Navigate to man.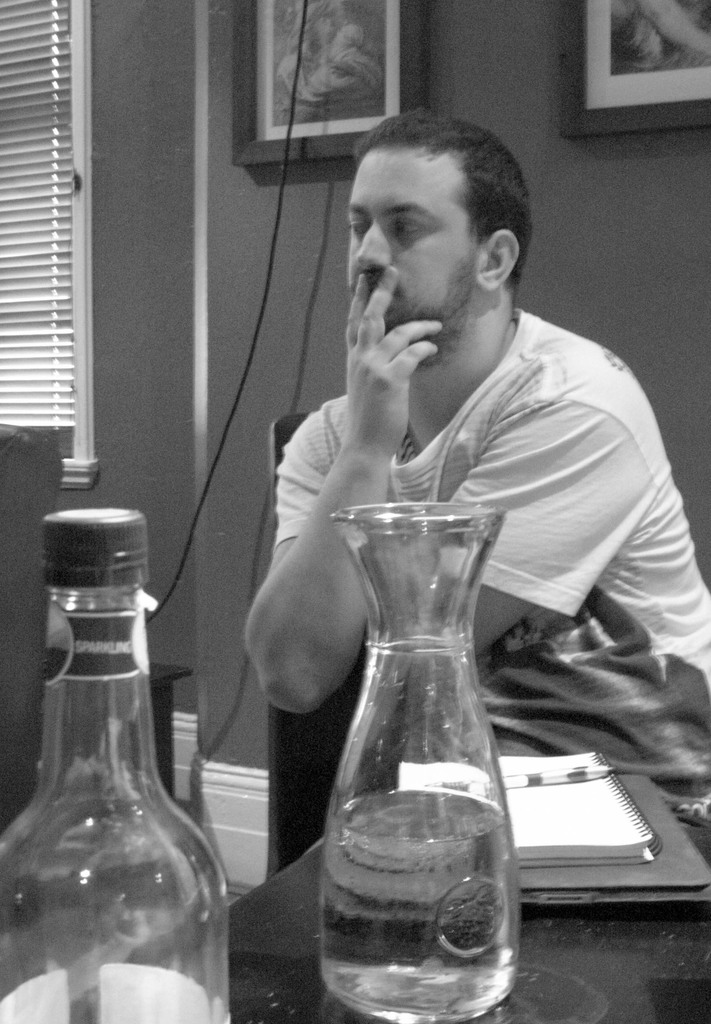
Navigation target: [x1=234, y1=113, x2=710, y2=895].
